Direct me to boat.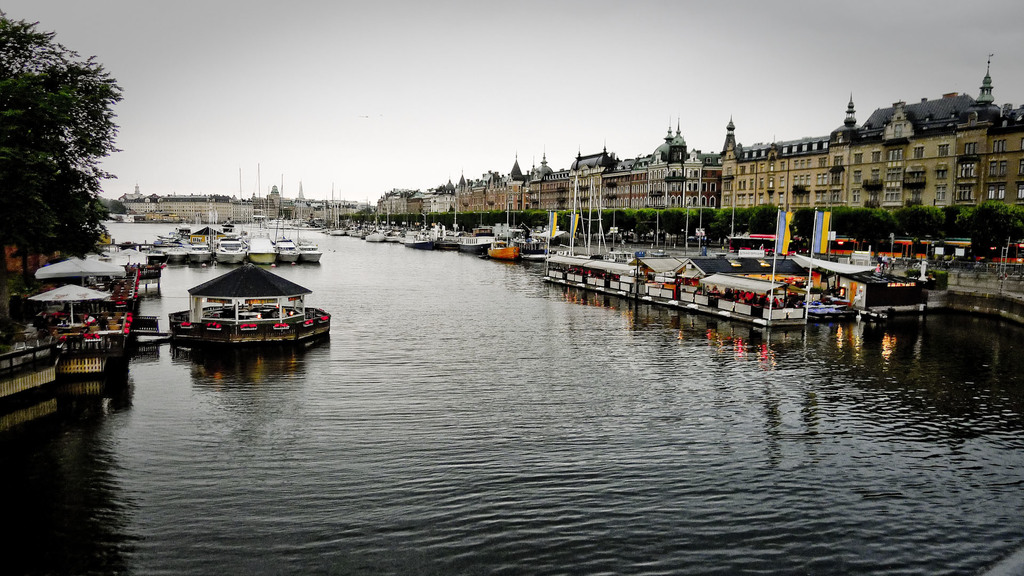
Direction: {"left": 404, "top": 234, "right": 431, "bottom": 248}.
